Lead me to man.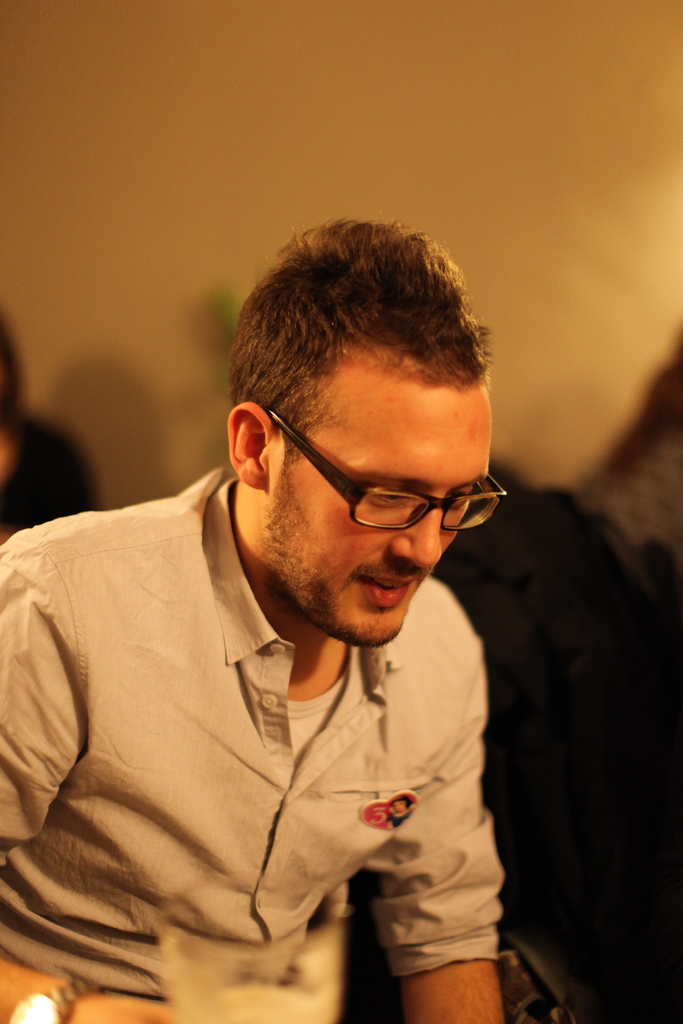
Lead to <box>10,212,581,1006</box>.
